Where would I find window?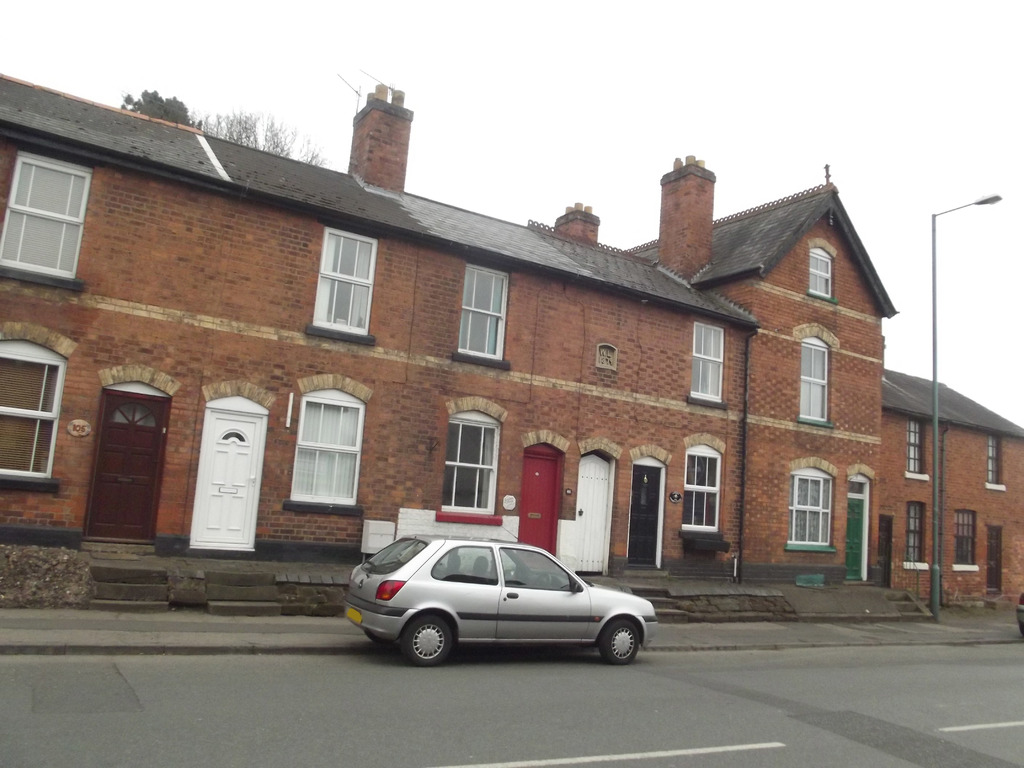
At x1=954 y1=508 x2=979 y2=573.
